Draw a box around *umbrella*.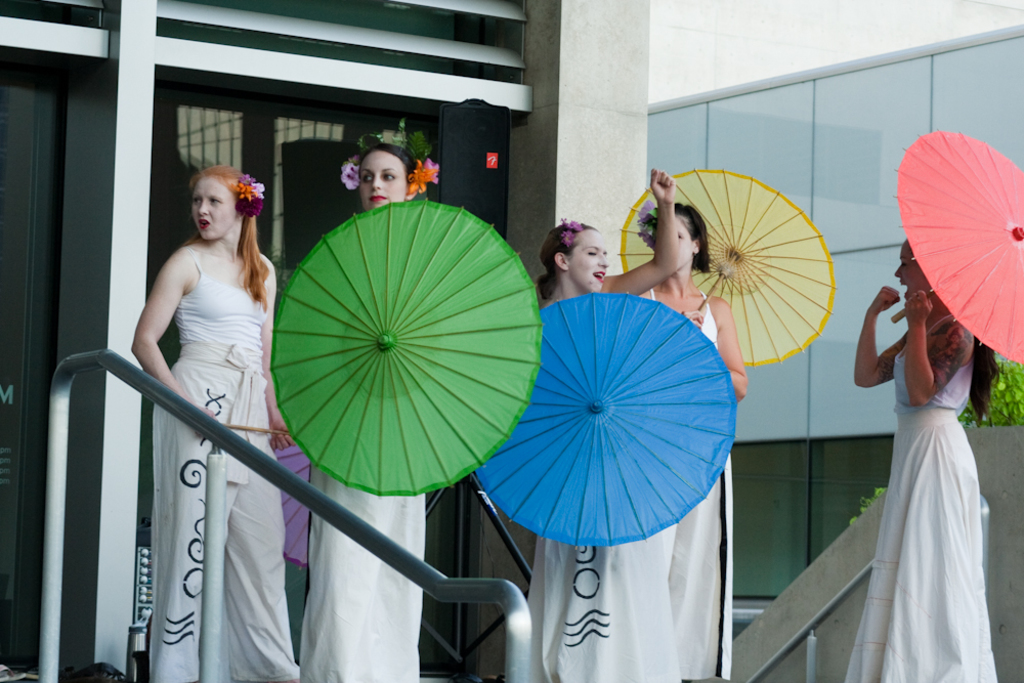
(611,168,841,367).
